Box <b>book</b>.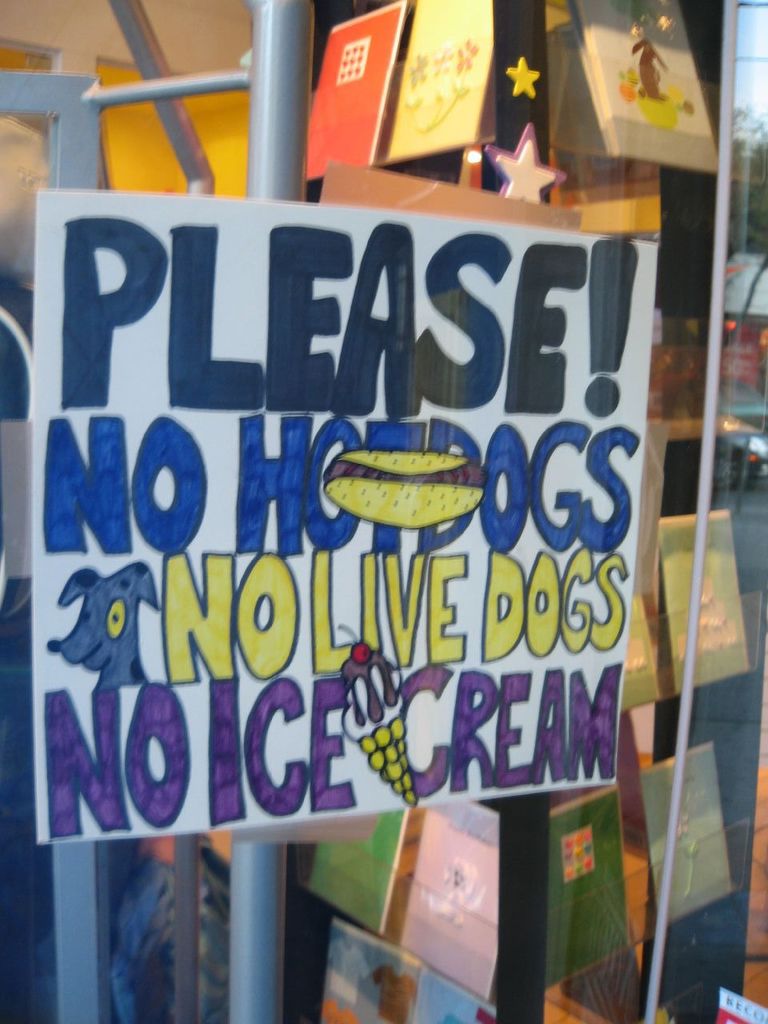
bbox=(320, 924, 429, 1021).
